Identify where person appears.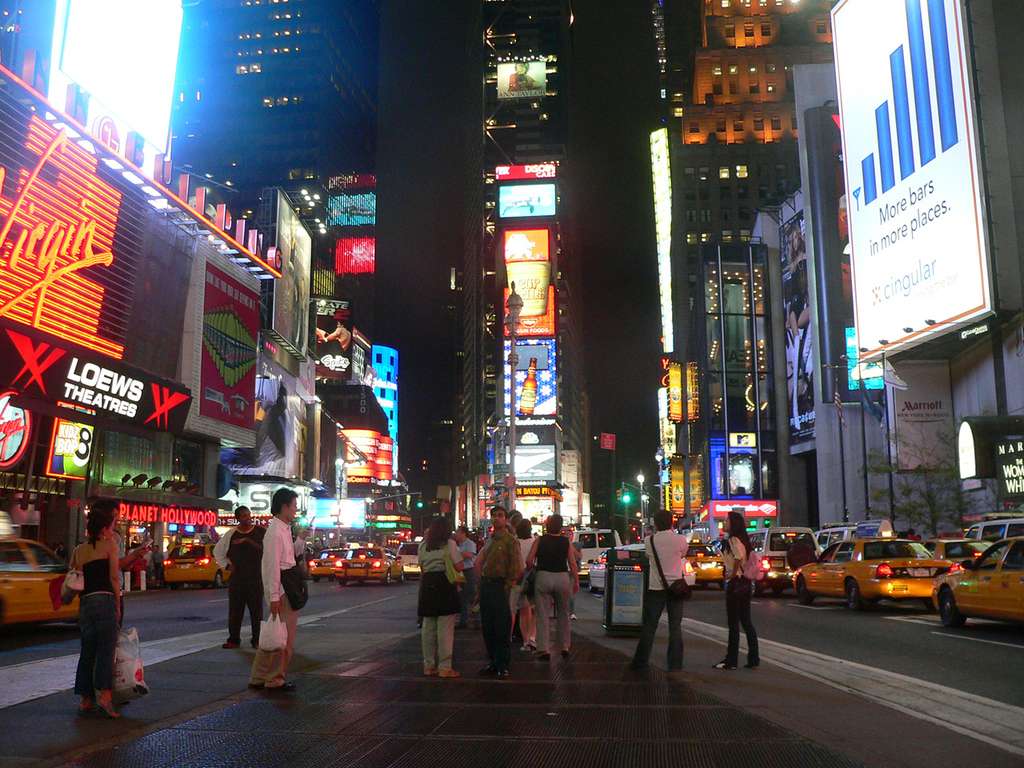
Appears at 719:527:770:678.
